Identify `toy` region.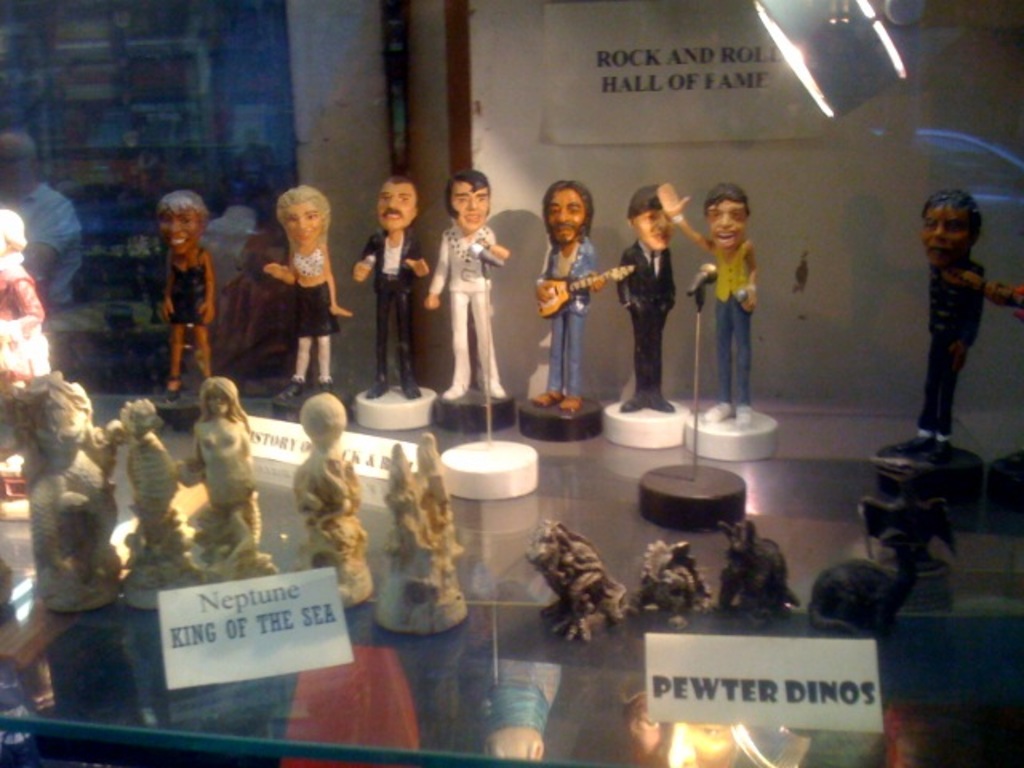
Region: l=147, t=186, r=211, b=434.
